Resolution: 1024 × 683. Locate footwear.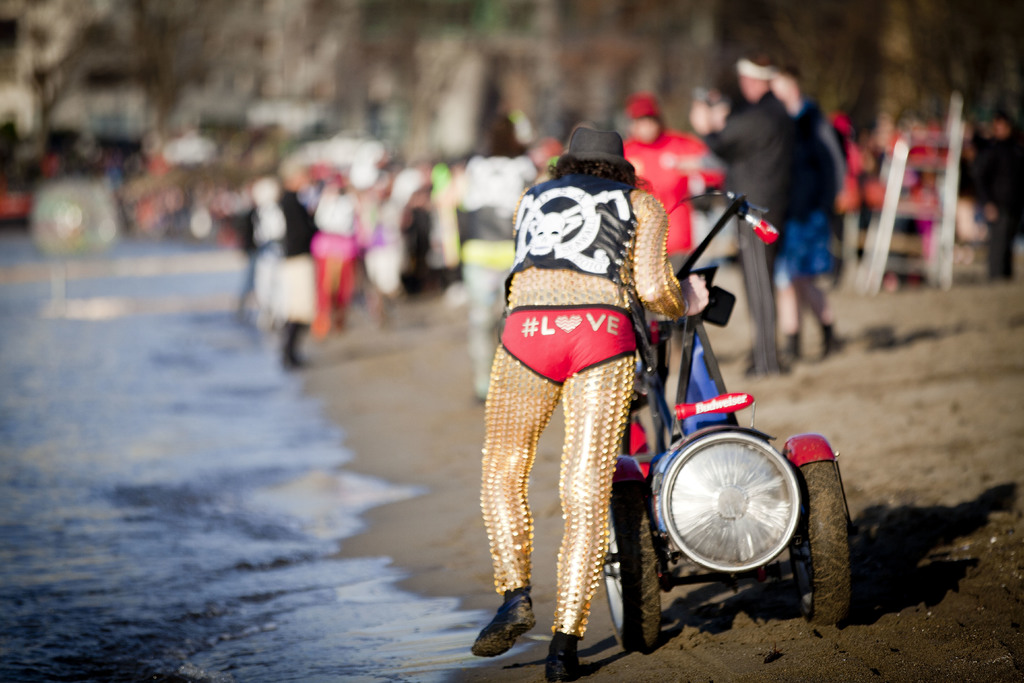
{"left": 819, "top": 323, "right": 843, "bottom": 361}.
